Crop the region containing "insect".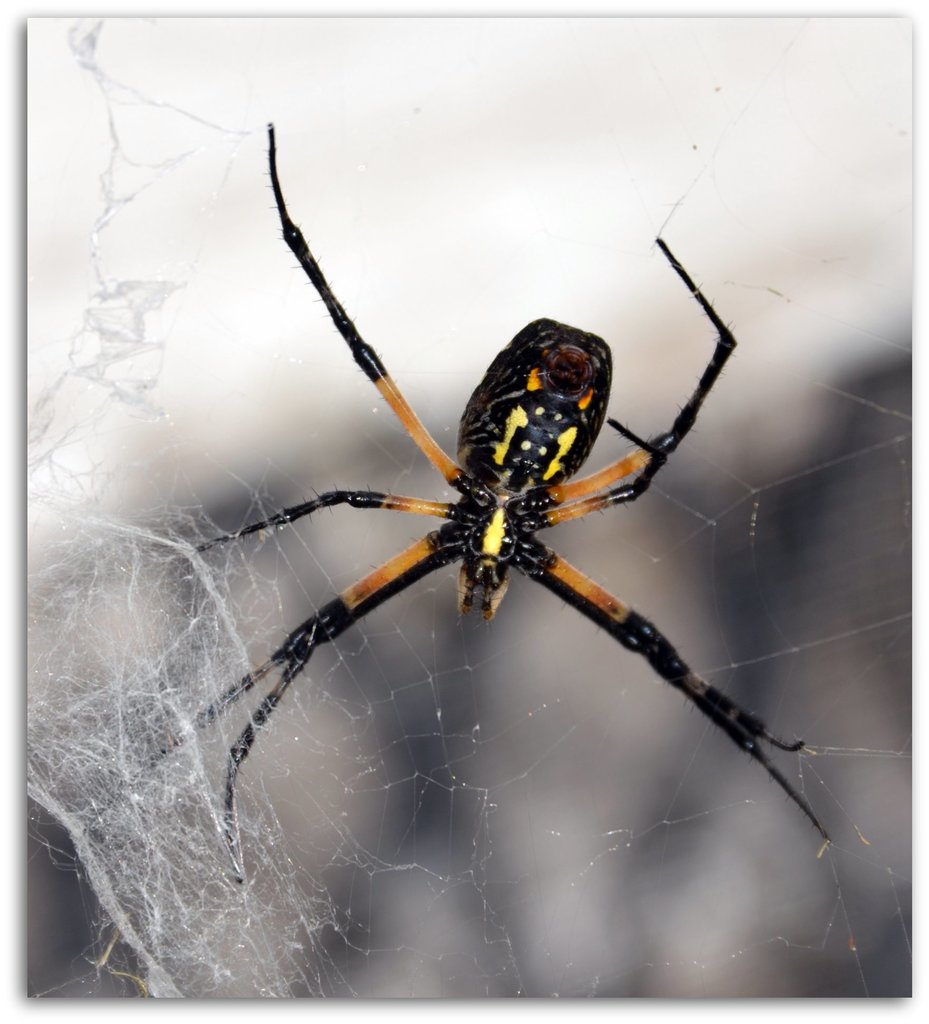
Crop region: [left=142, top=122, right=830, bottom=888].
